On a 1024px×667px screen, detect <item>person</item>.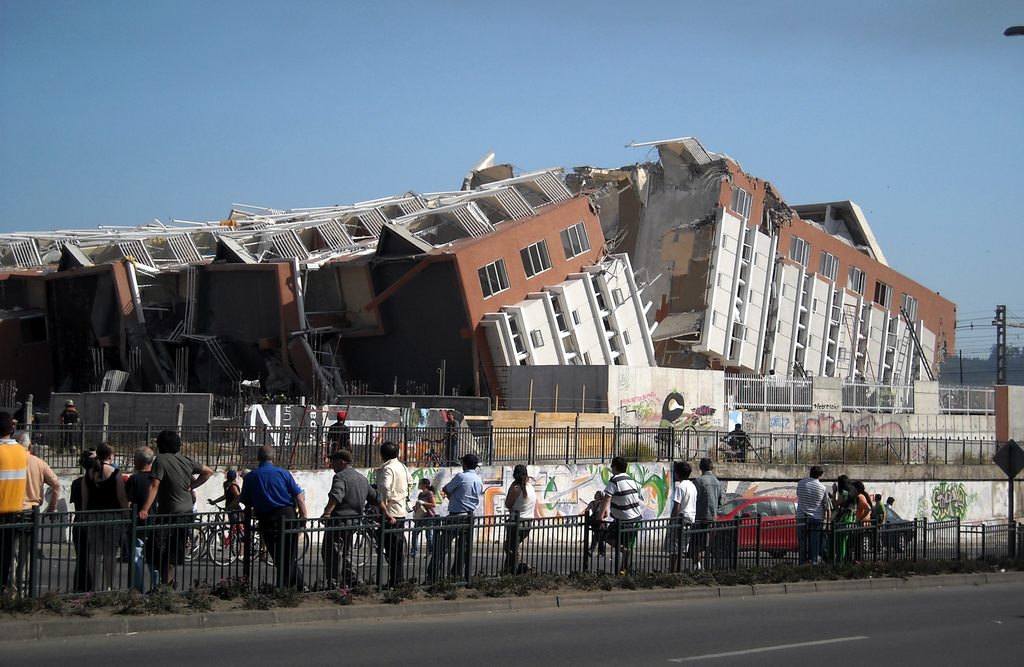
bbox(0, 410, 33, 602).
